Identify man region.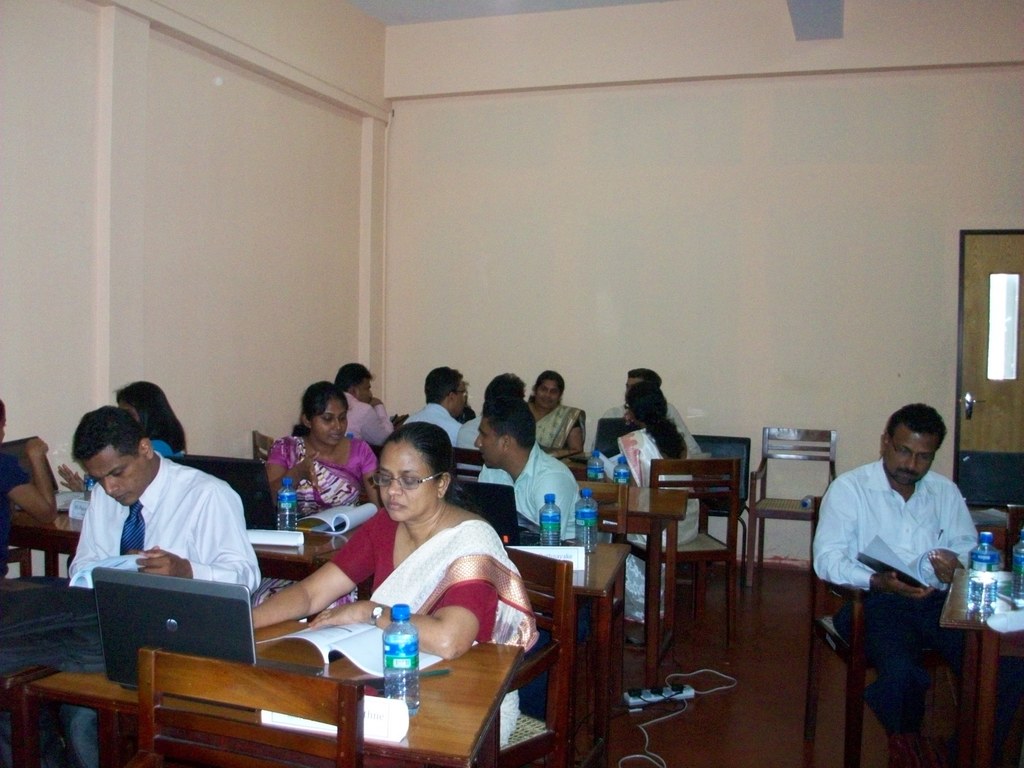
Region: 399:362:474:452.
